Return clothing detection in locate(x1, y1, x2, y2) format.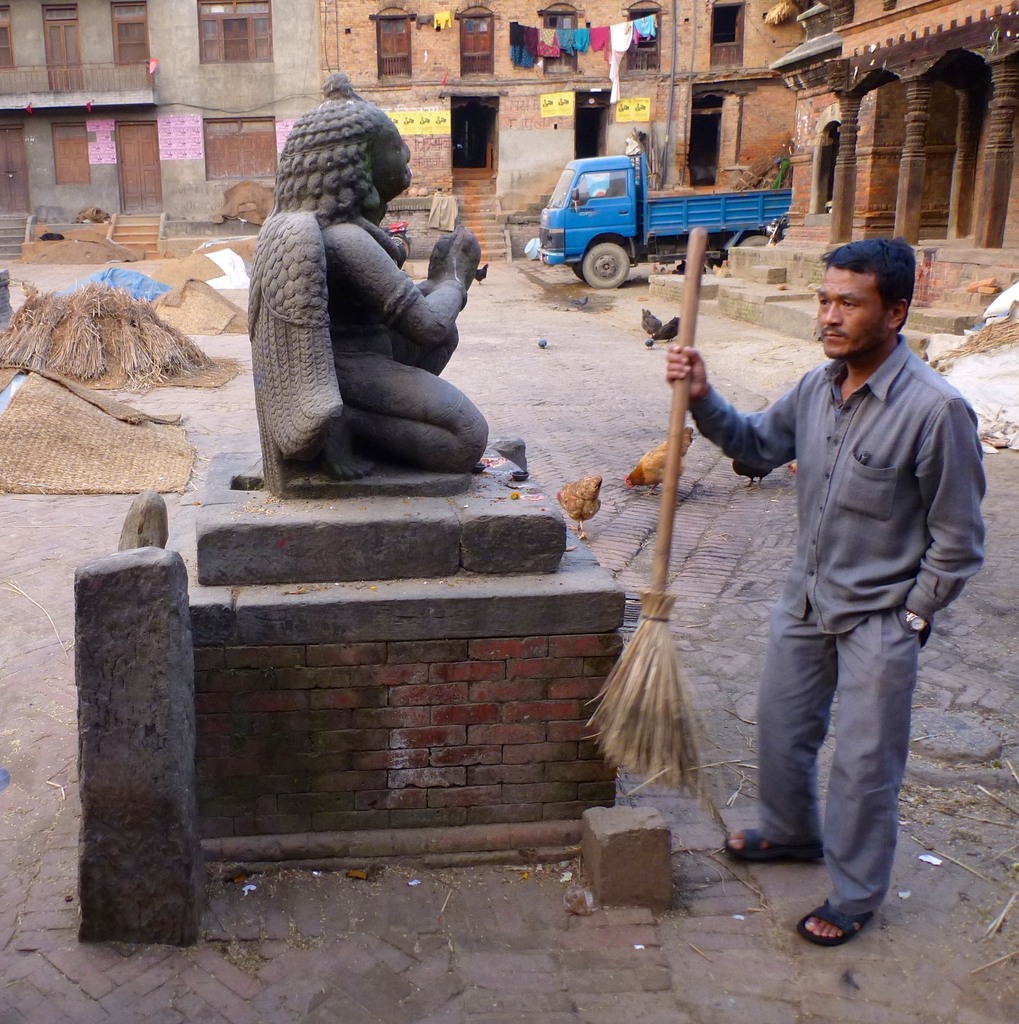
locate(415, 13, 431, 28).
